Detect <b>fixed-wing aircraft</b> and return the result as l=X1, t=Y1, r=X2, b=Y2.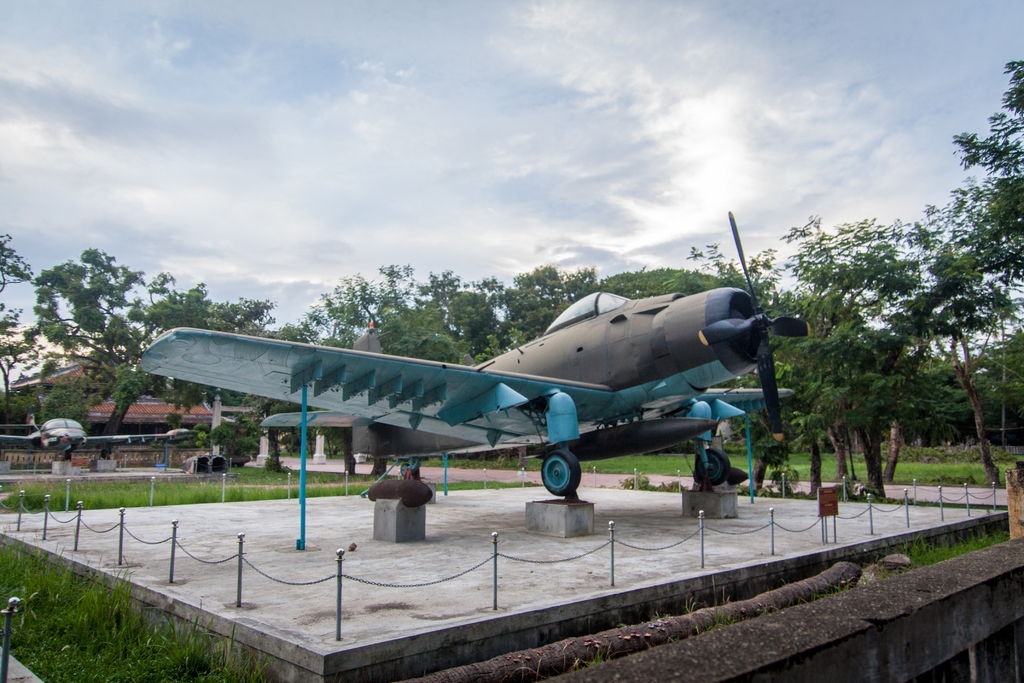
l=125, t=211, r=815, b=508.
